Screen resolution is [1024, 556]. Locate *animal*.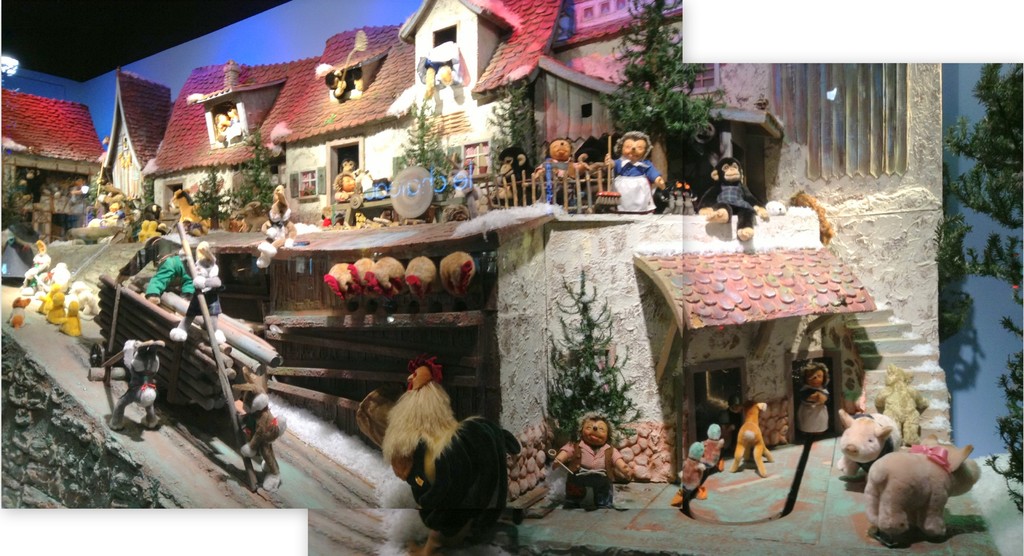
detection(536, 135, 589, 177).
